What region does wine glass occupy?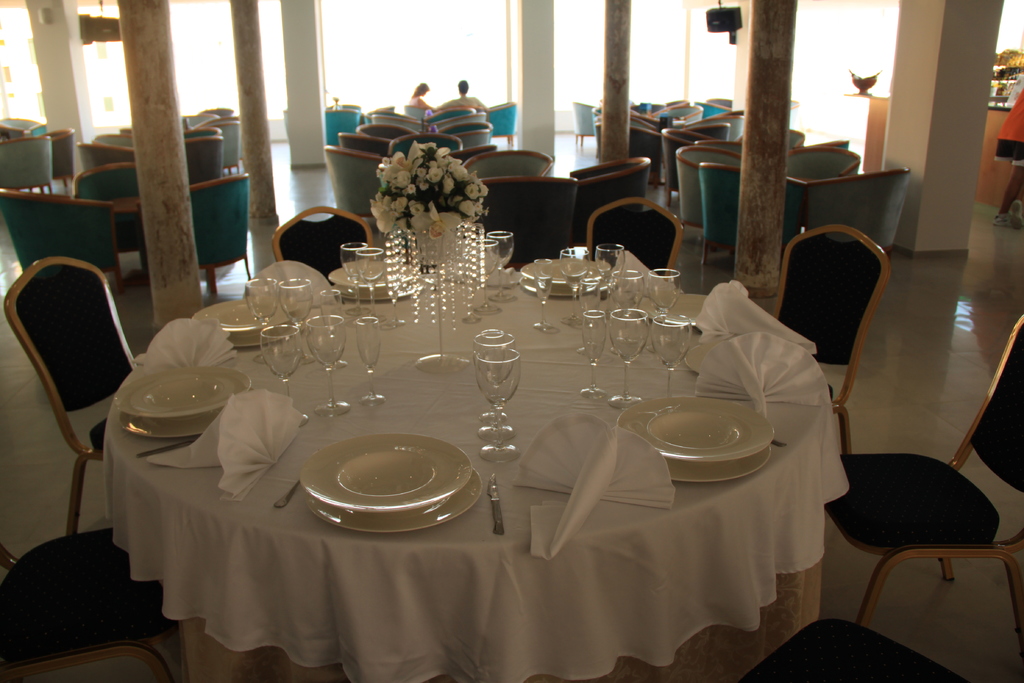
(324,292,342,320).
